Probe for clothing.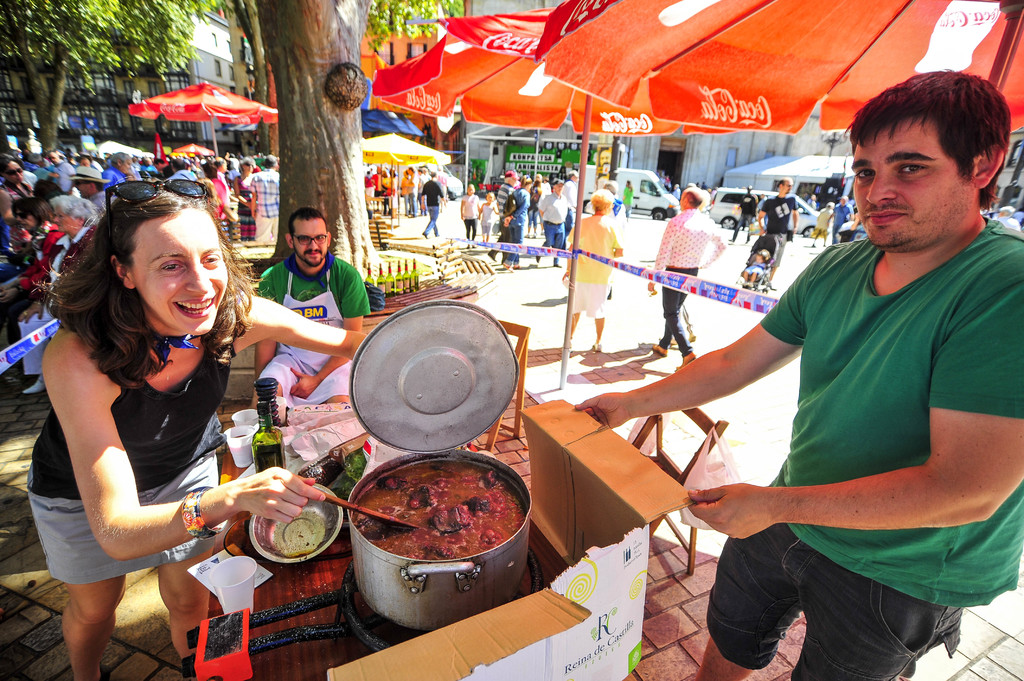
Probe result: l=251, t=253, r=371, b=413.
